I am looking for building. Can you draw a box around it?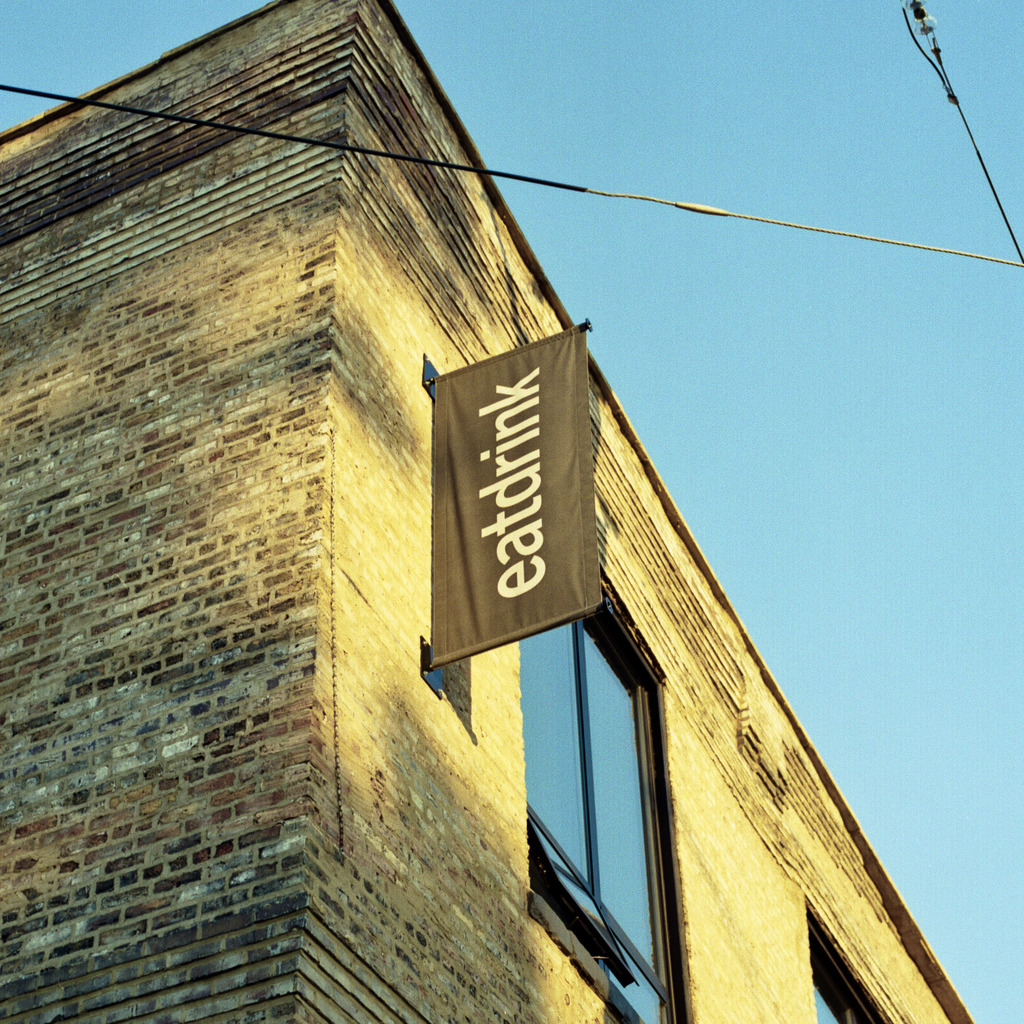
Sure, the bounding box is rect(0, 0, 979, 1023).
